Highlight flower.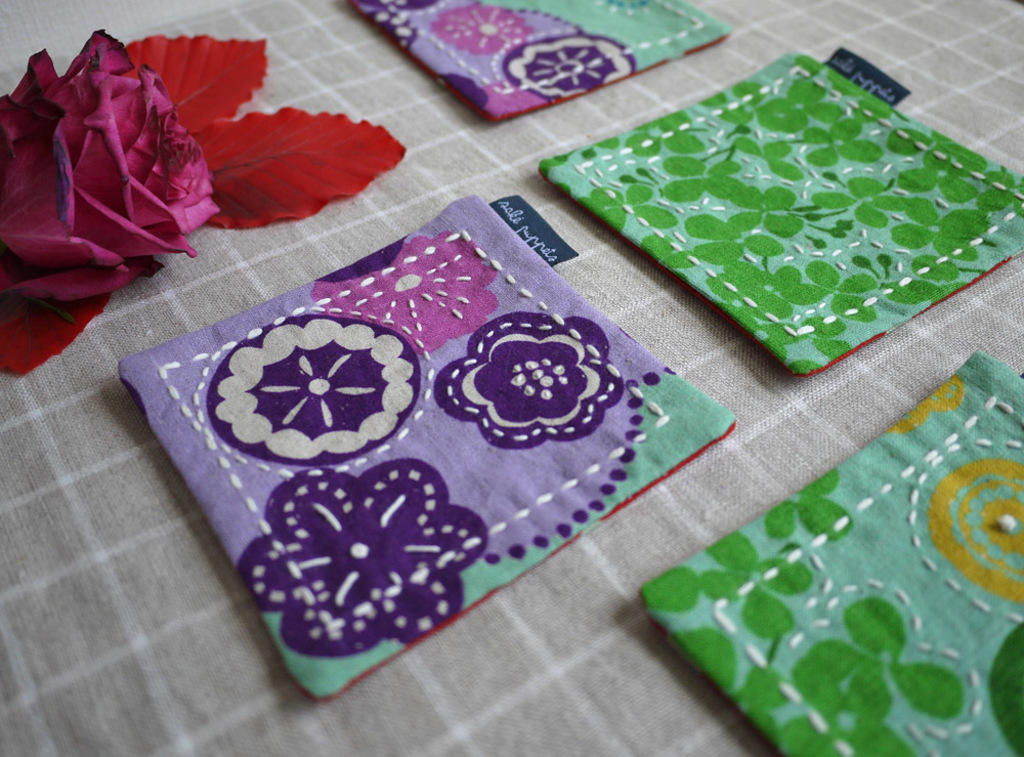
Highlighted region: [x1=207, y1=309, x2=416, y2=456].
